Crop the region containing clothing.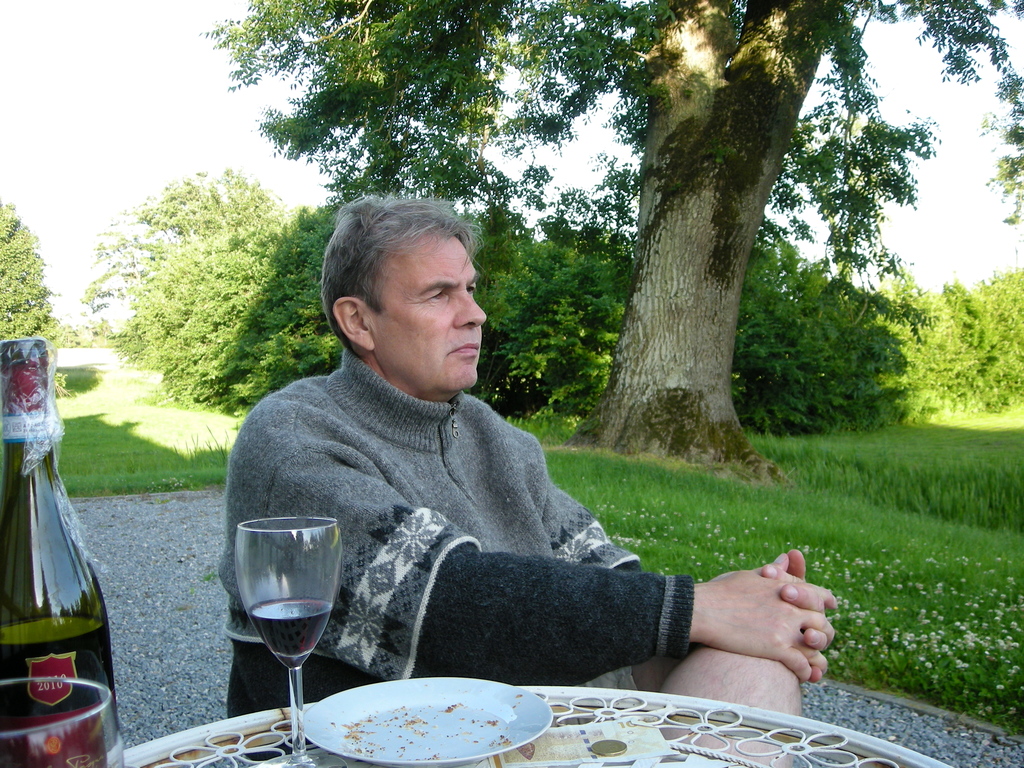
Crop region: pyautogui.locateOnScreen(211, 343, 695, 719).
